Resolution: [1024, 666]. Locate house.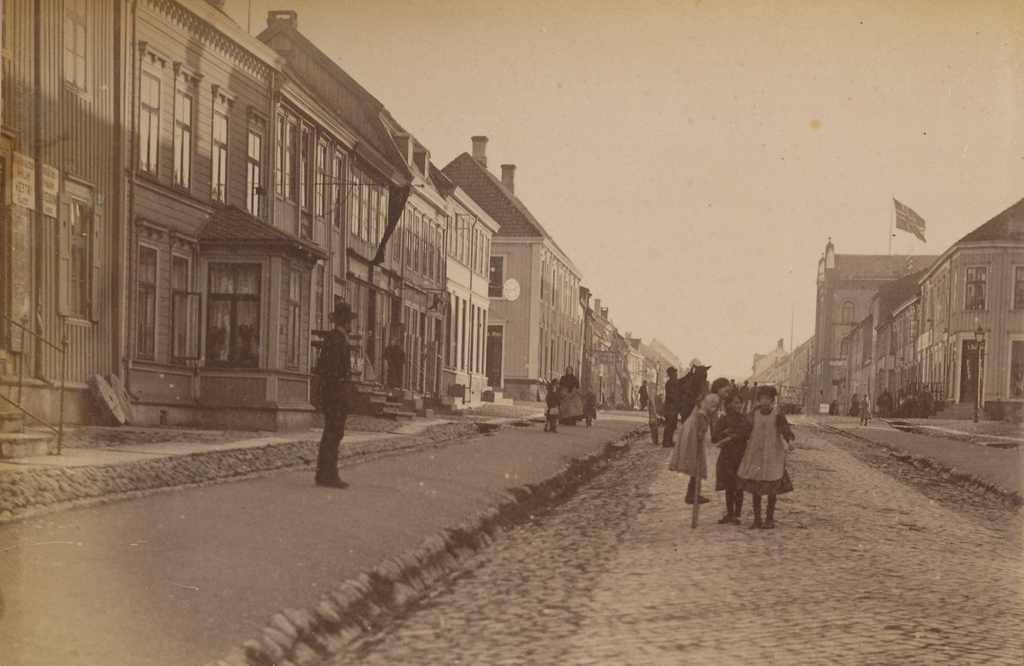
box(614, 333, 648, 409).
